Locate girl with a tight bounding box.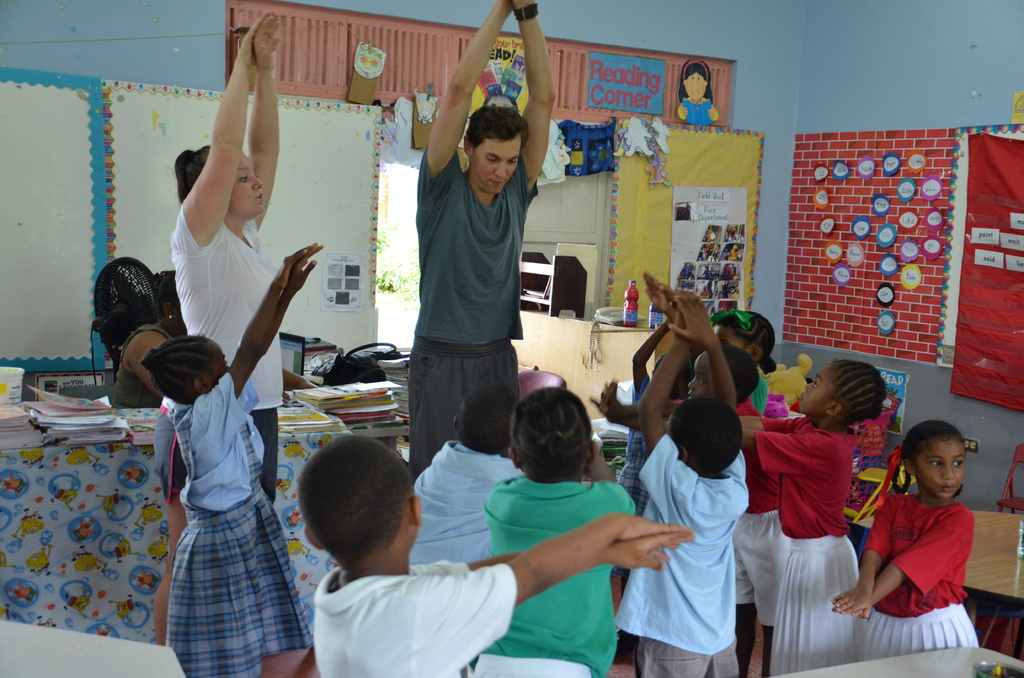
box=[664, 363, 886, 675].
